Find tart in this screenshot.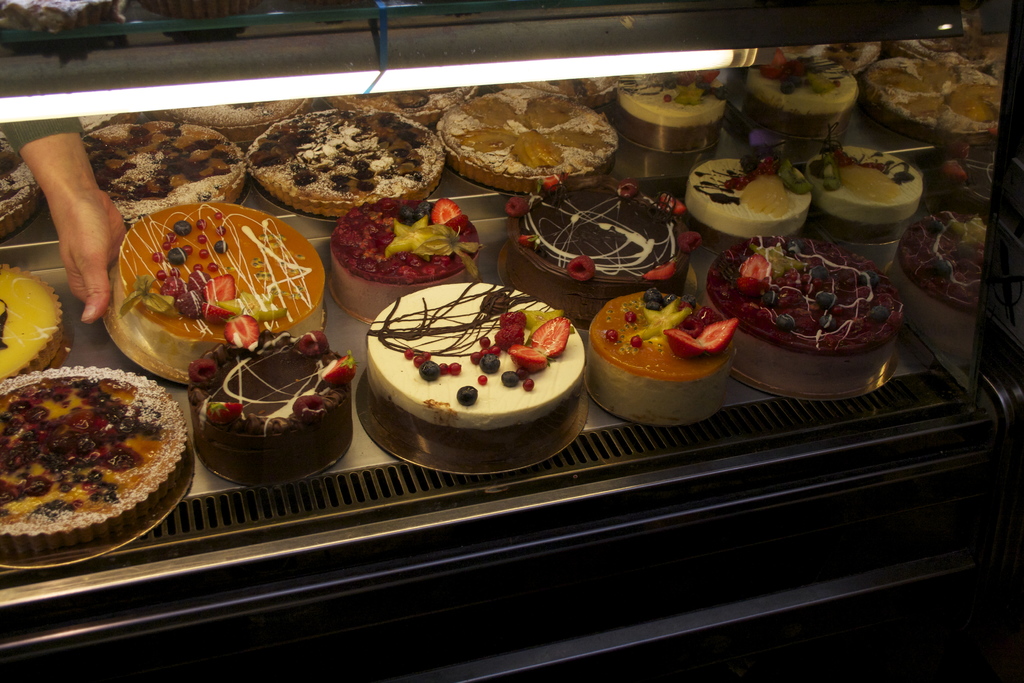
The bounding box for tart is bbox=(202, 315, 355, 473).
